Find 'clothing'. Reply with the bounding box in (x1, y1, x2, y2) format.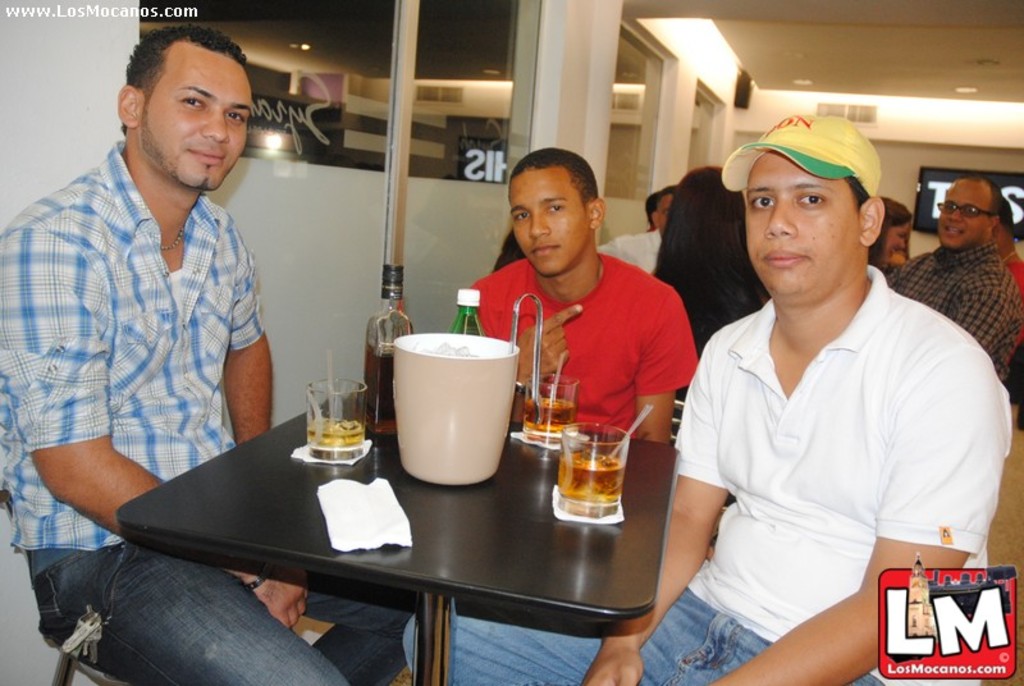
(384, 577, 896, 685).
